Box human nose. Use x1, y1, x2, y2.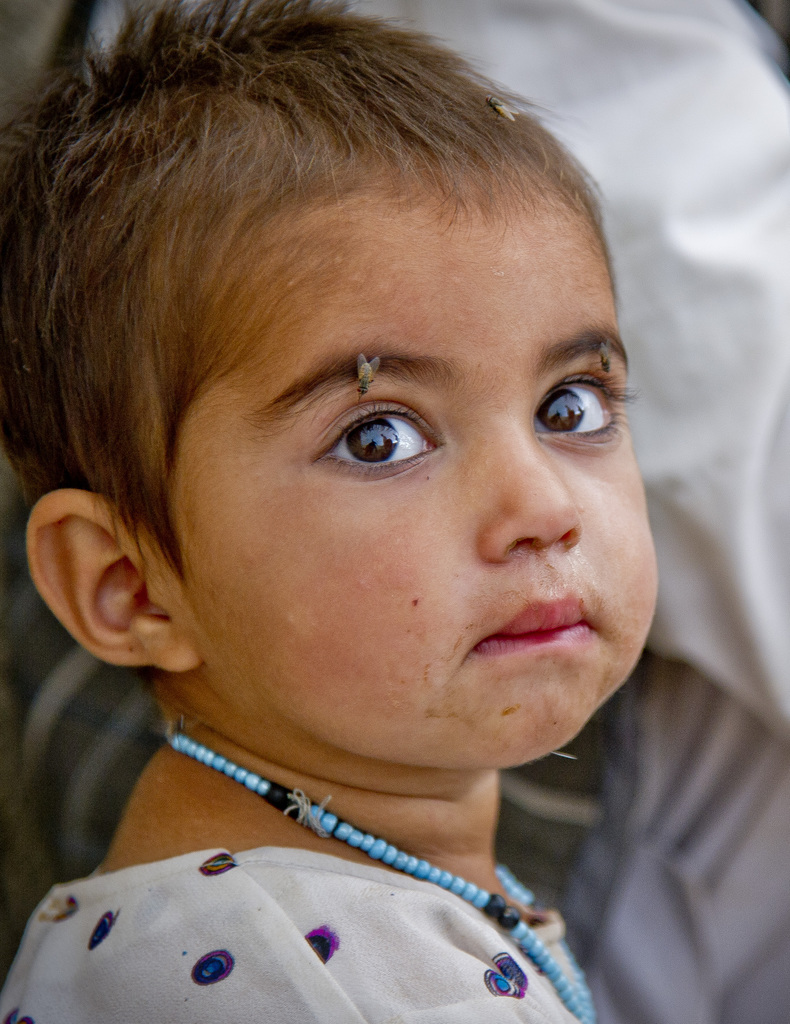
482, 408, 580, 562.
